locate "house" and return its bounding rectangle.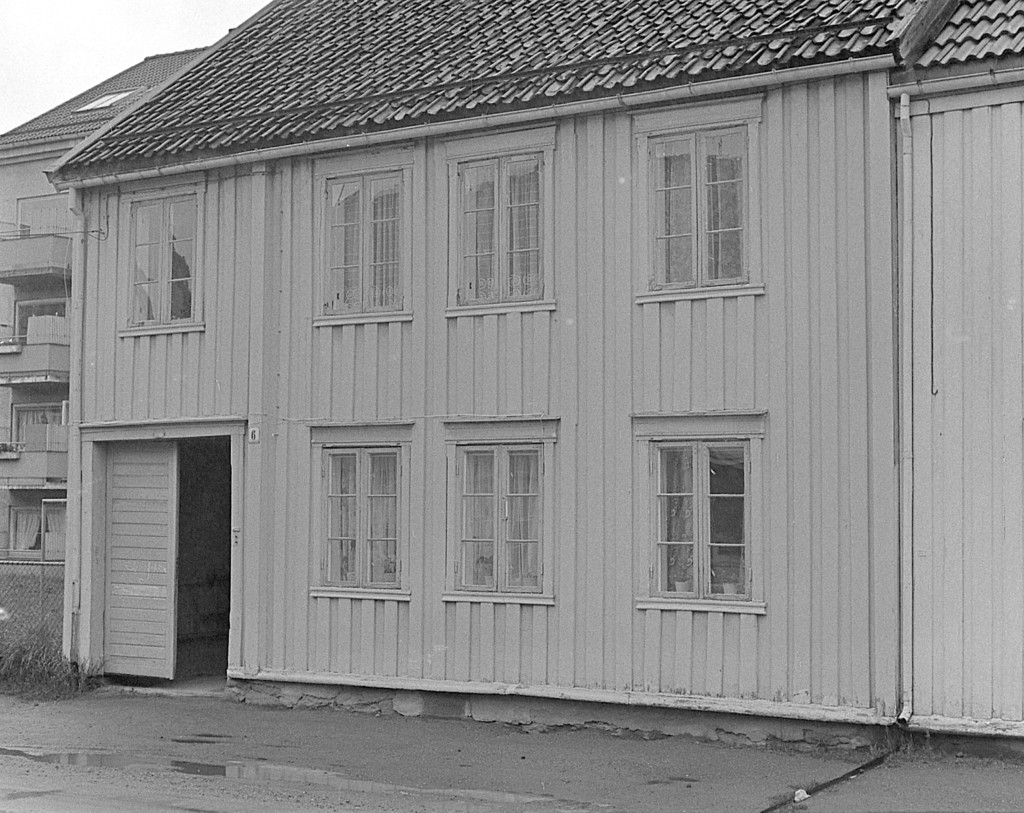
Rect(0, 45, 222, 573).
